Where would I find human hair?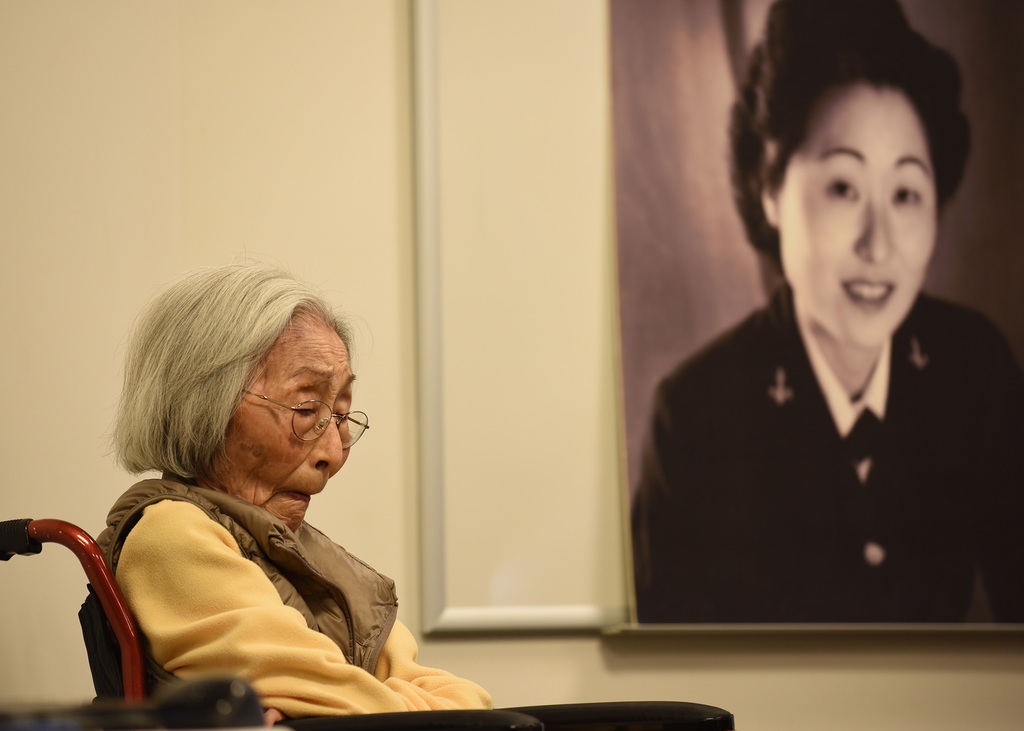
At [left=721, top=0, right=977, bottom=301].
